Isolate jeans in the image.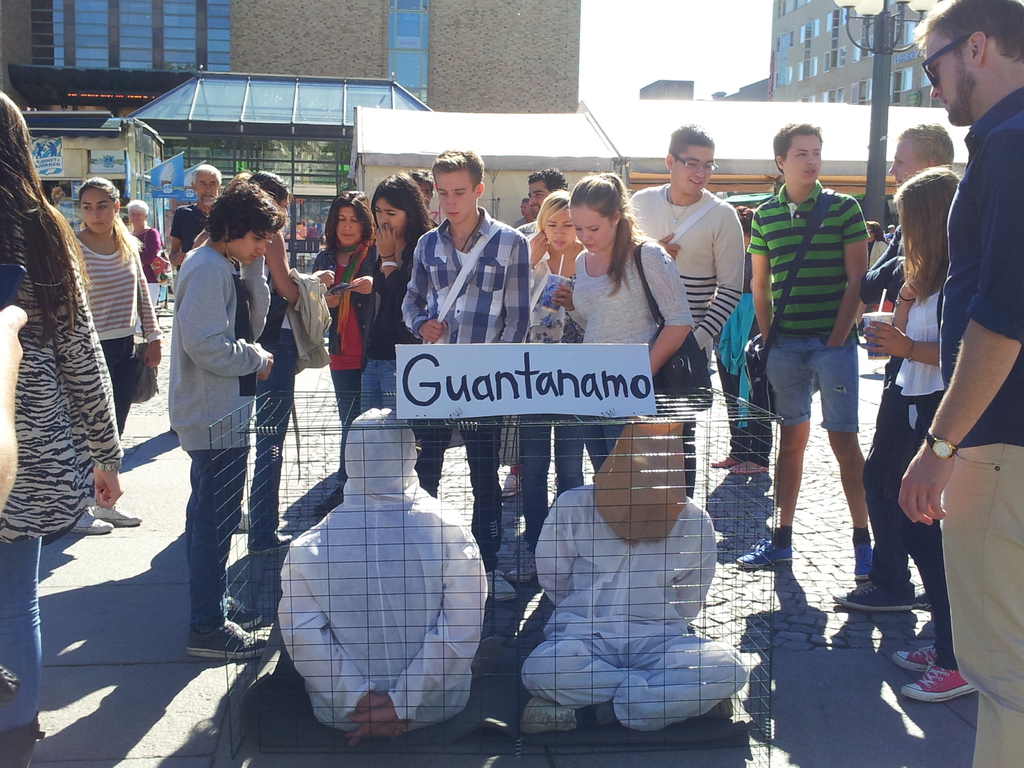
Isolated region: l=348, t=358, r=438, b=481.
